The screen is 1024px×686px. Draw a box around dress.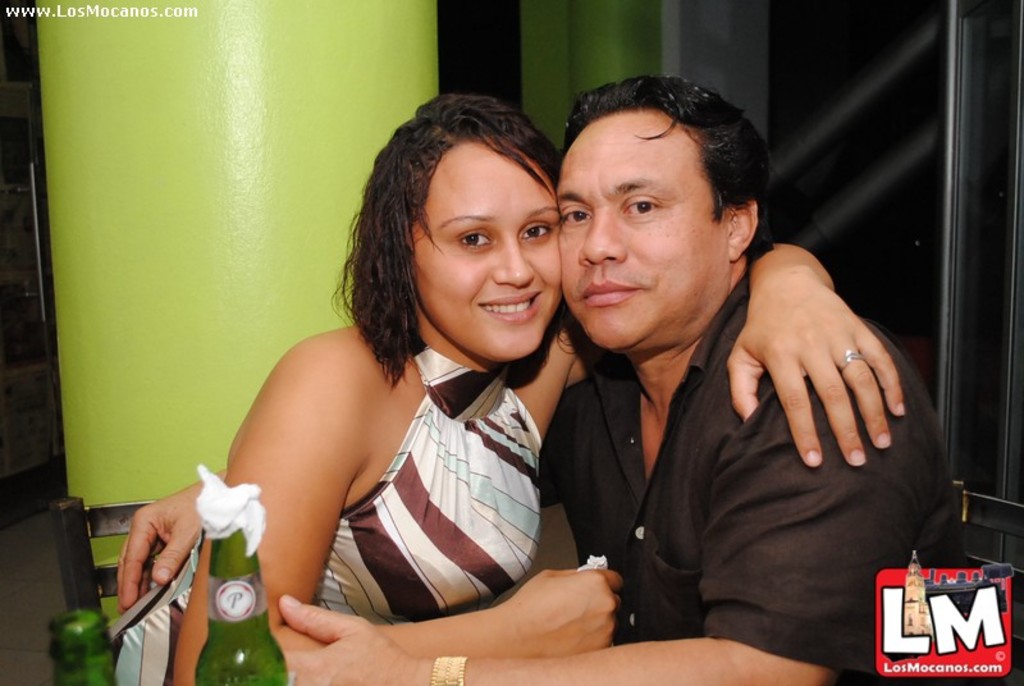
[left=108, top=337, right=540, bottom=685].
